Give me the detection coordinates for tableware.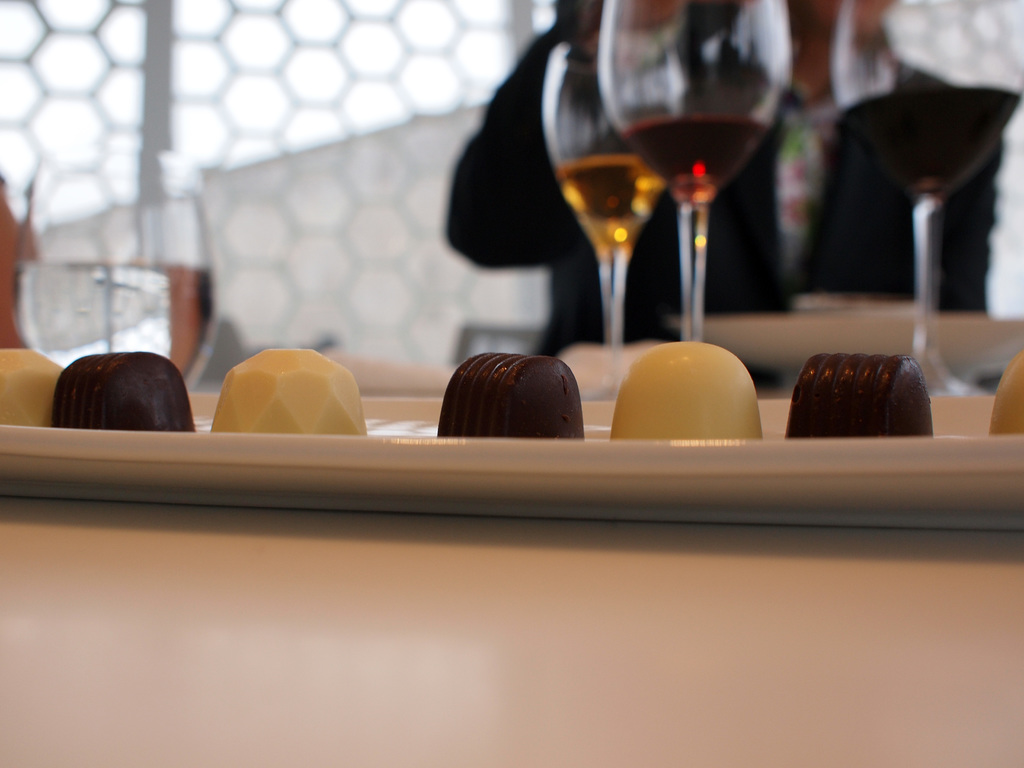
locate(536, 35, 664, 387).
